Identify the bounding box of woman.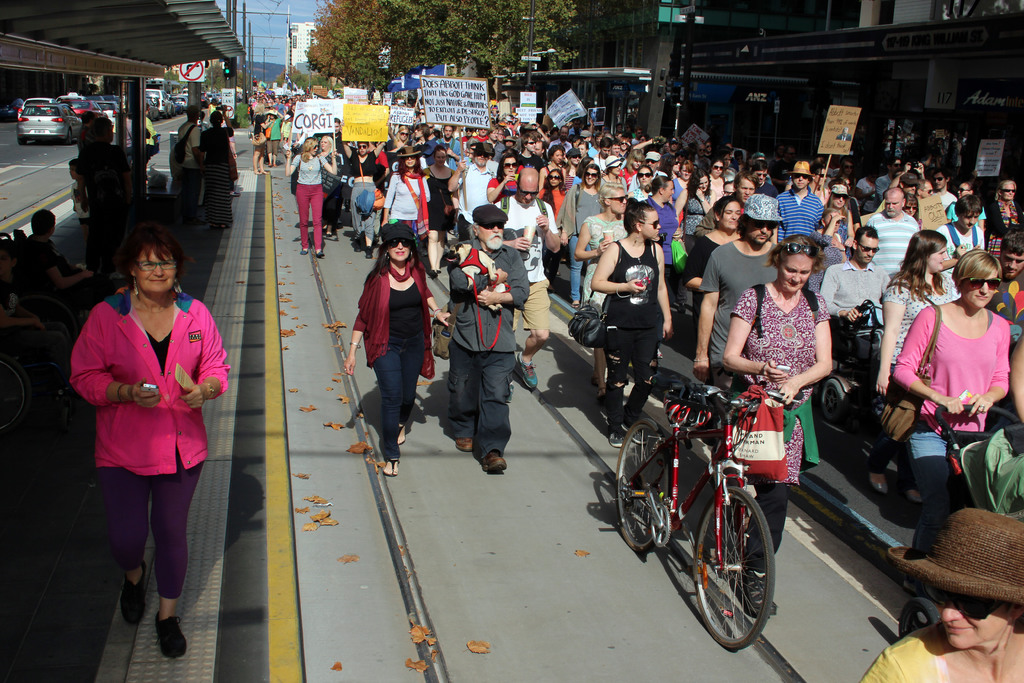
720 231 836 620.
